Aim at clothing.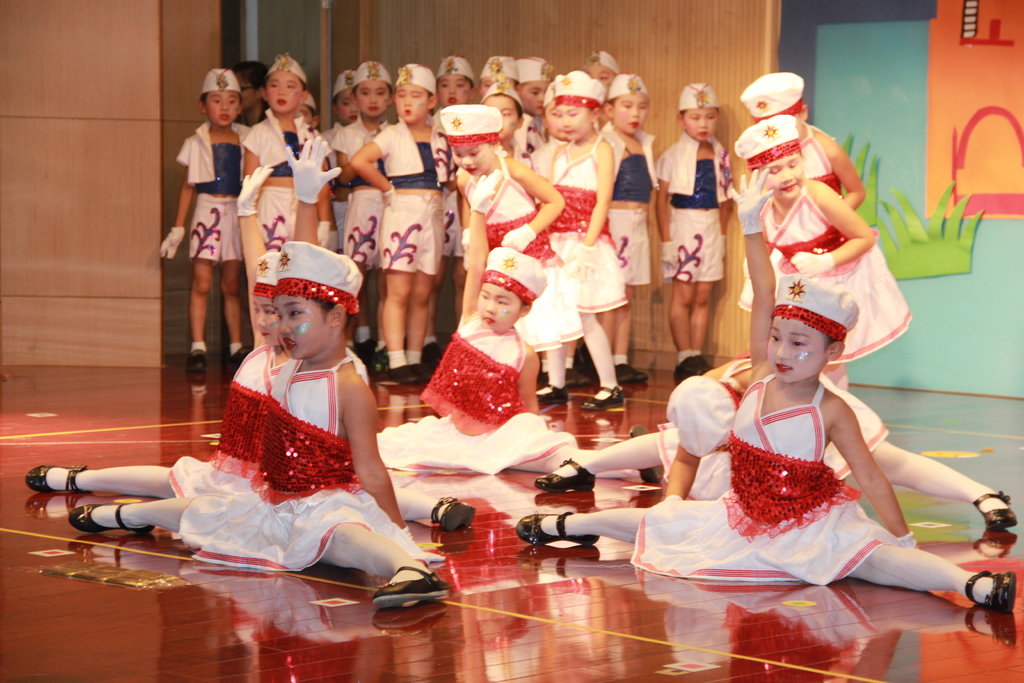
Aimed at BBox(90, 338, 430, 587).
